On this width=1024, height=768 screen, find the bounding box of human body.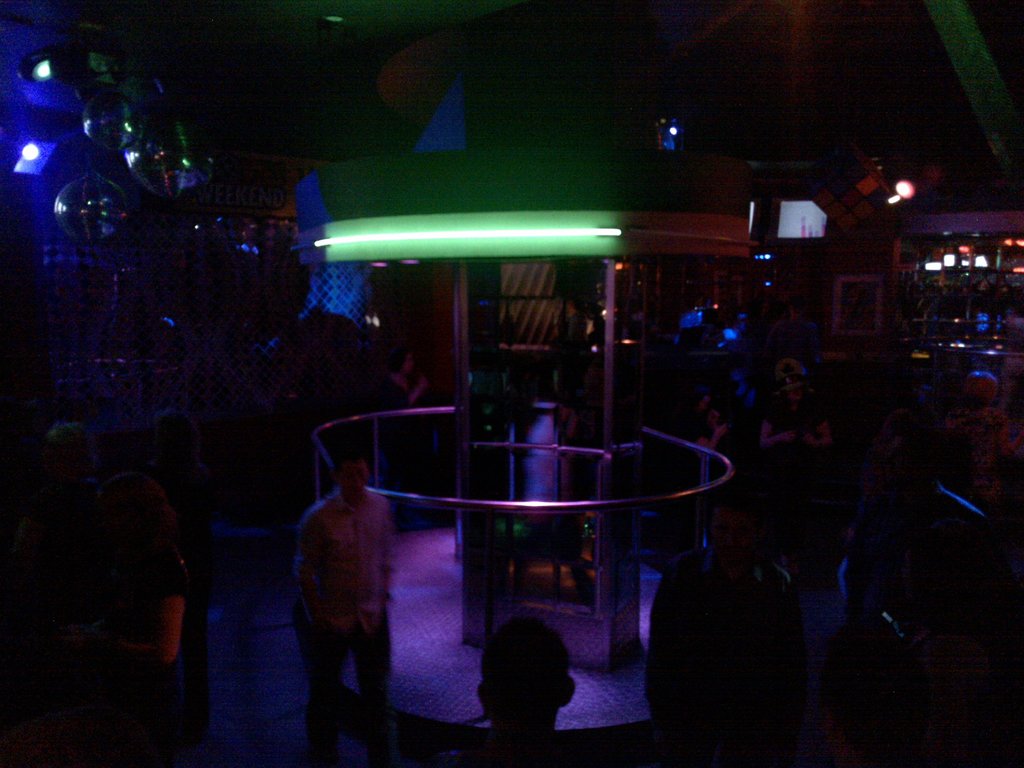
Bounding box: rect(757, 372, 834, 447).
